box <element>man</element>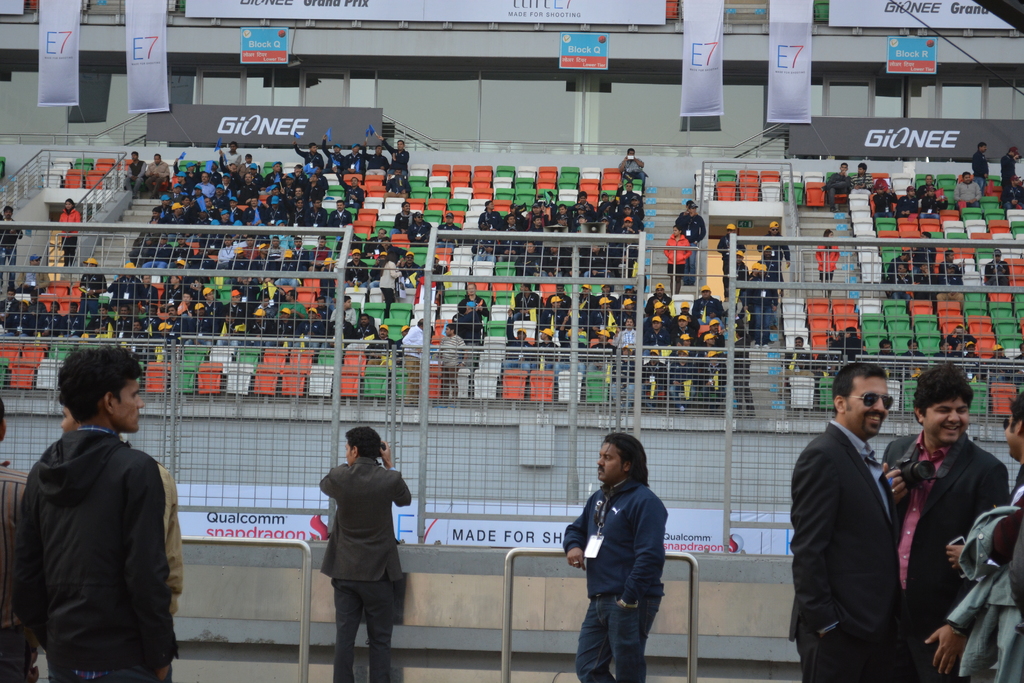
<bbox>877, 370, 1005, 682</bbox>
